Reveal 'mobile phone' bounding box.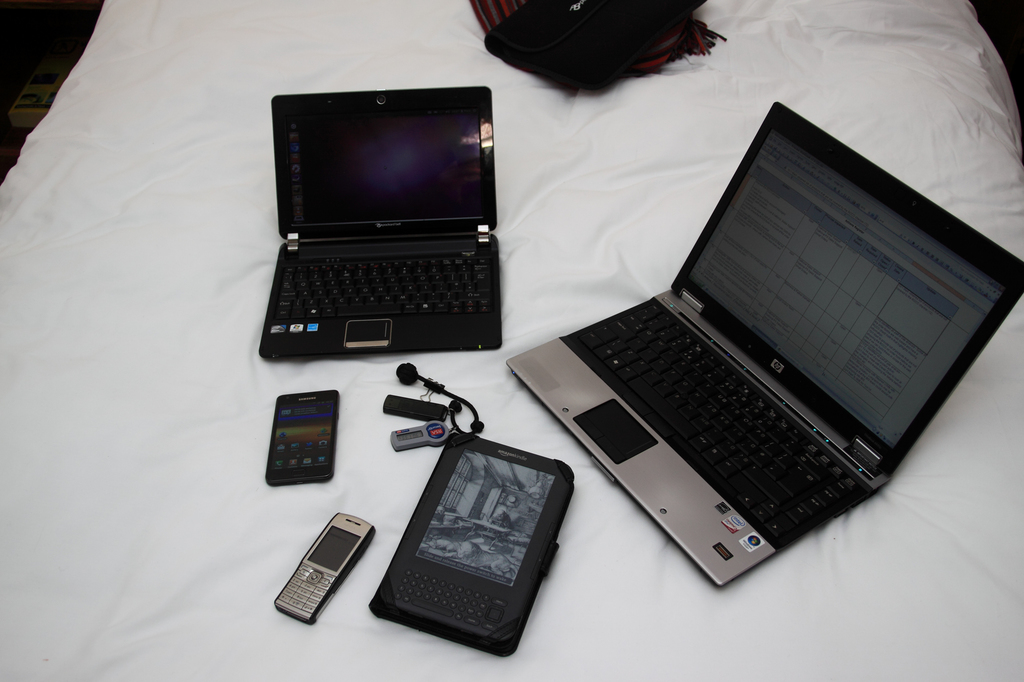
Revealed: detection(264, 391, 339, 483).
